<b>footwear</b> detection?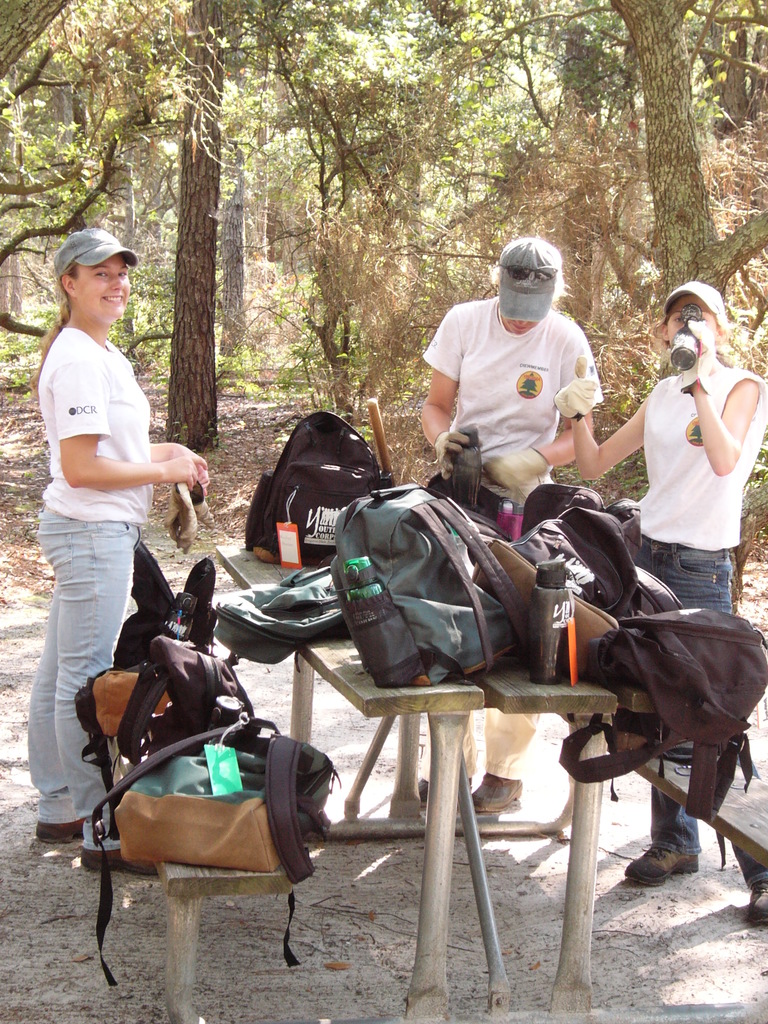
[left=456, top=771, right=525, bottom=812]
